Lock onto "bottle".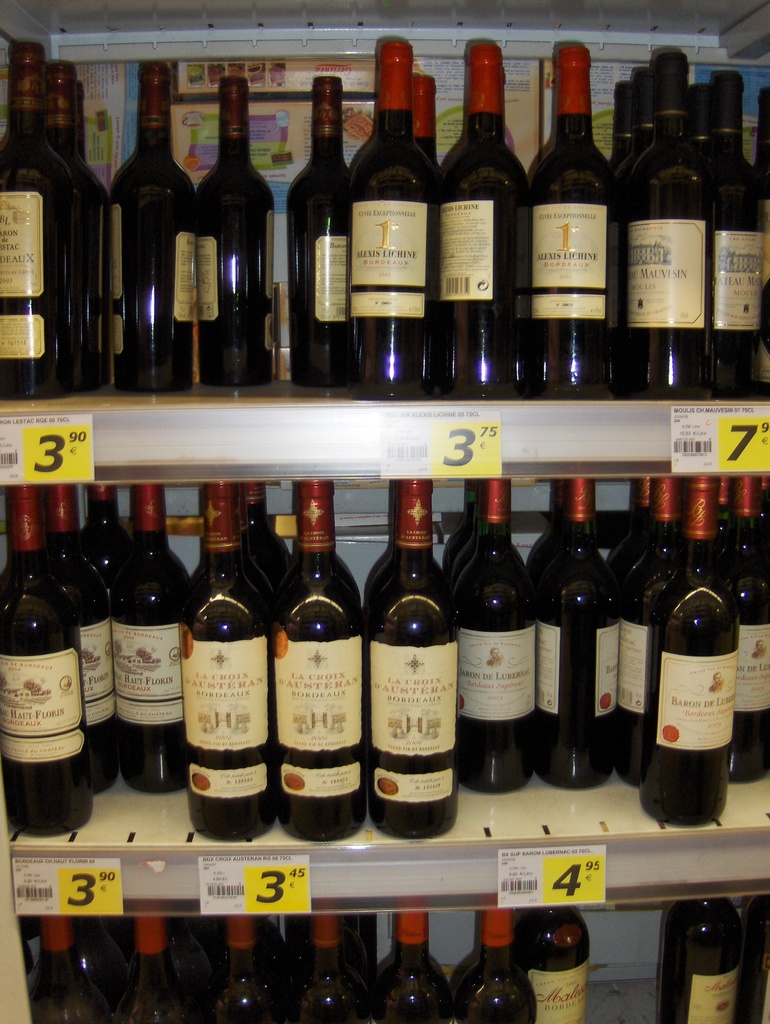
Locked: x1=517, y1=905, x2=591, y2=1023.
